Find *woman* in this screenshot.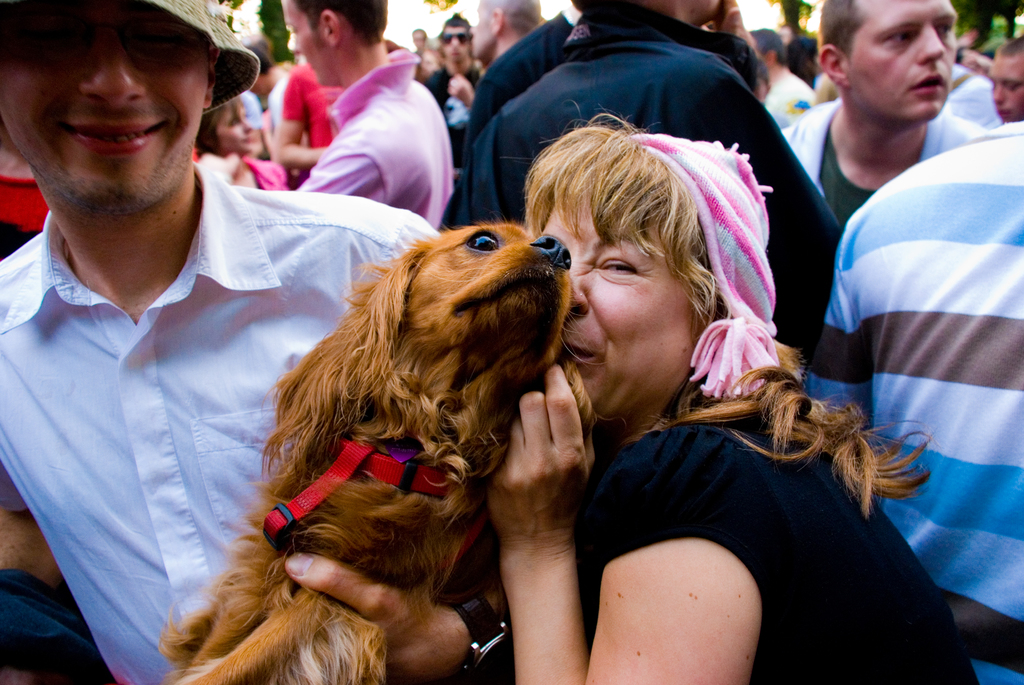
The bounding box for *woman* is <region>785, 35, 826, 88</region>.
